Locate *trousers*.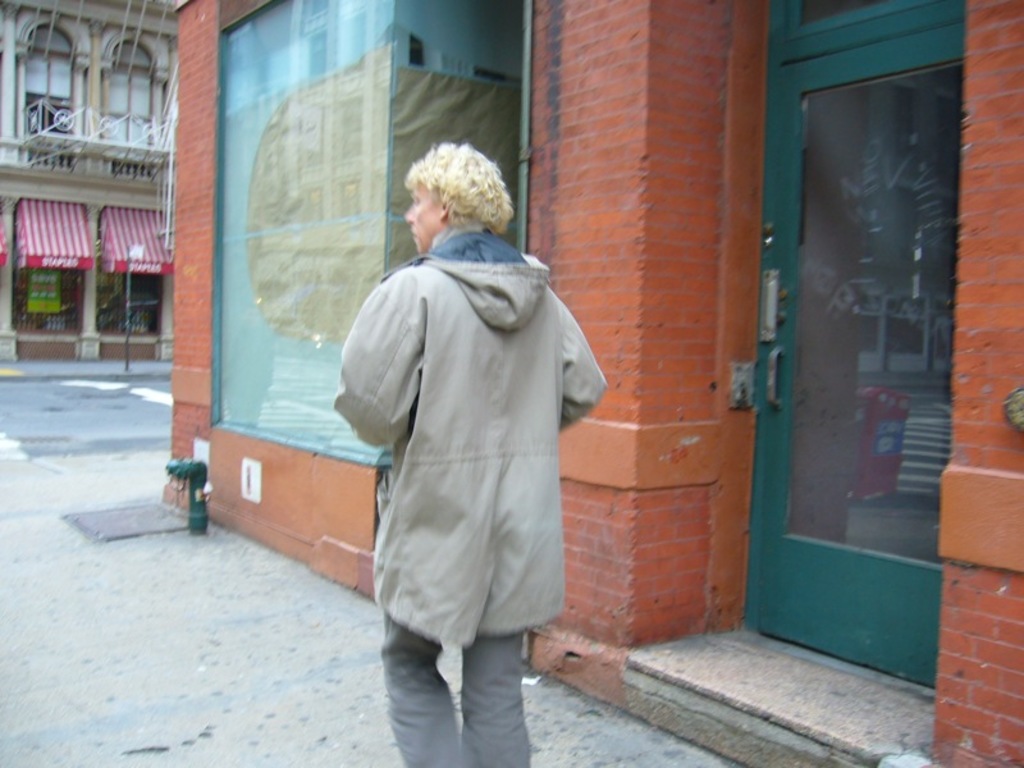
Bounding box: crop(369, 613, 553, 746).
